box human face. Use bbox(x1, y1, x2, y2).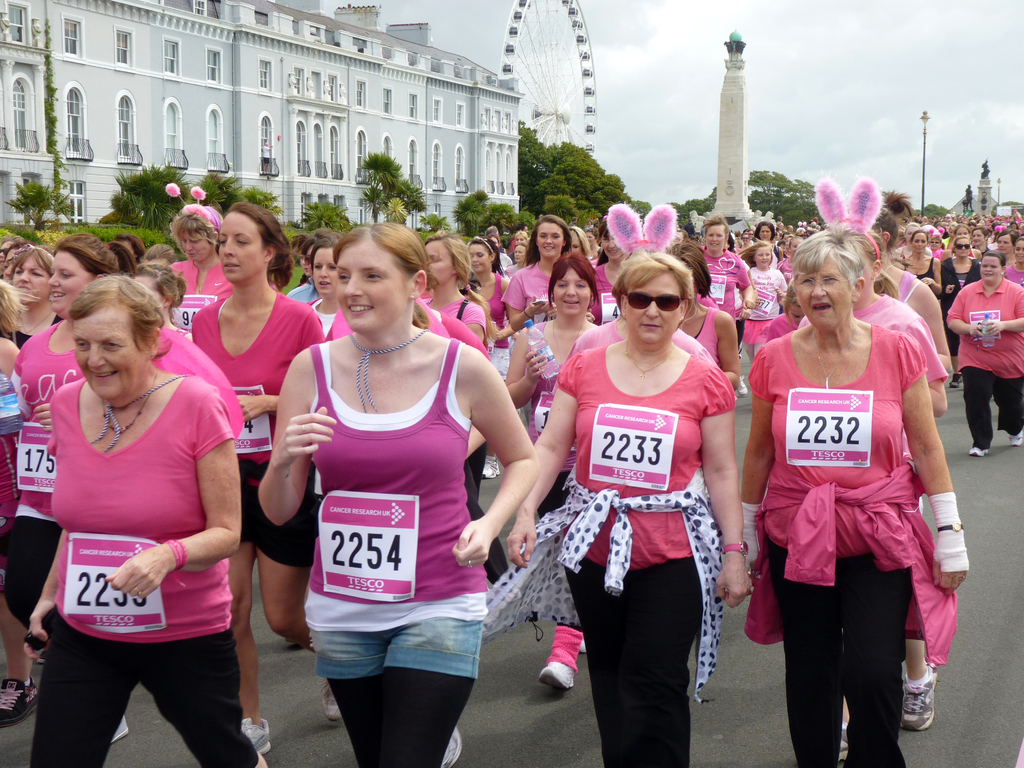
bbox(178, 228, 212, 261).
